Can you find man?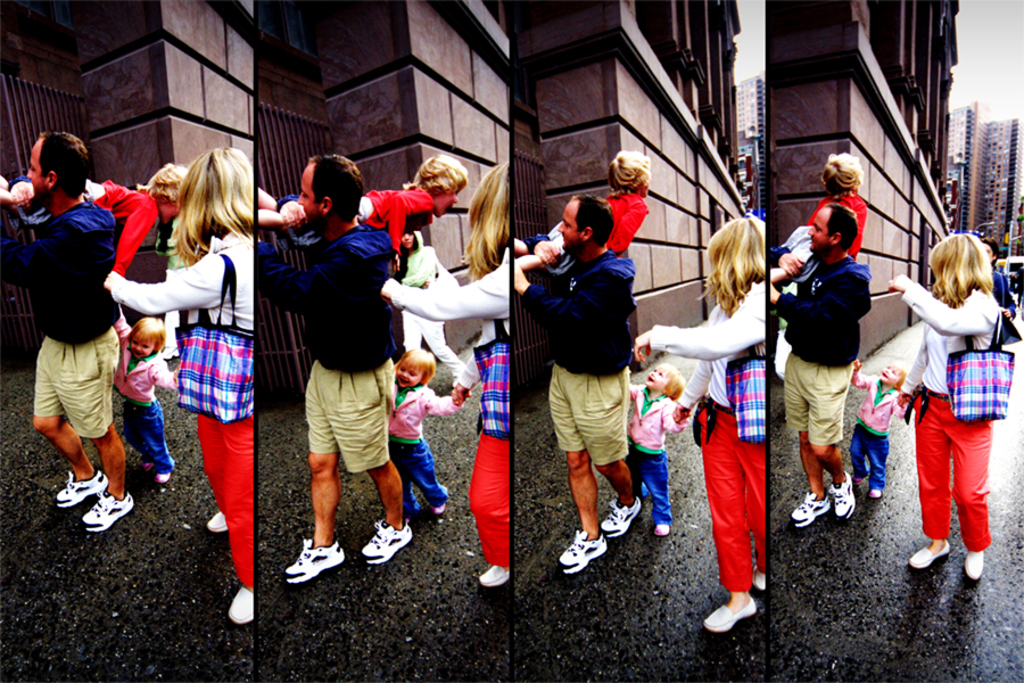
Yes, bounding box: x1=254, y1=157, x2=411, y2=579.
